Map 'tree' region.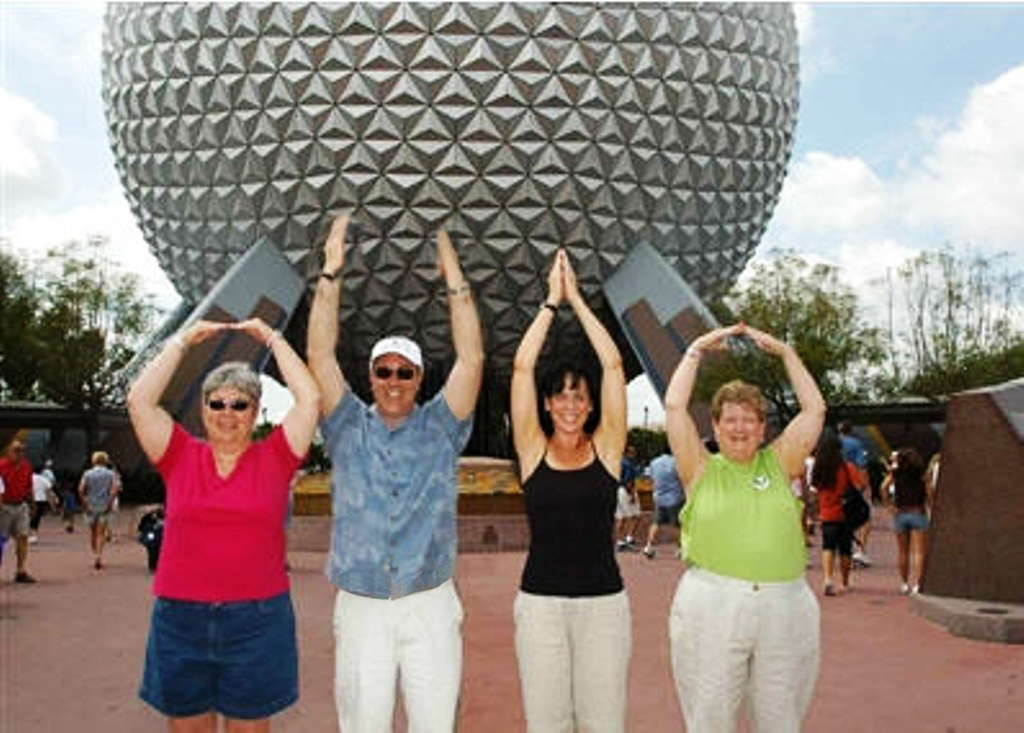
Mapped to l=734, t=243, r=885, b=429.
